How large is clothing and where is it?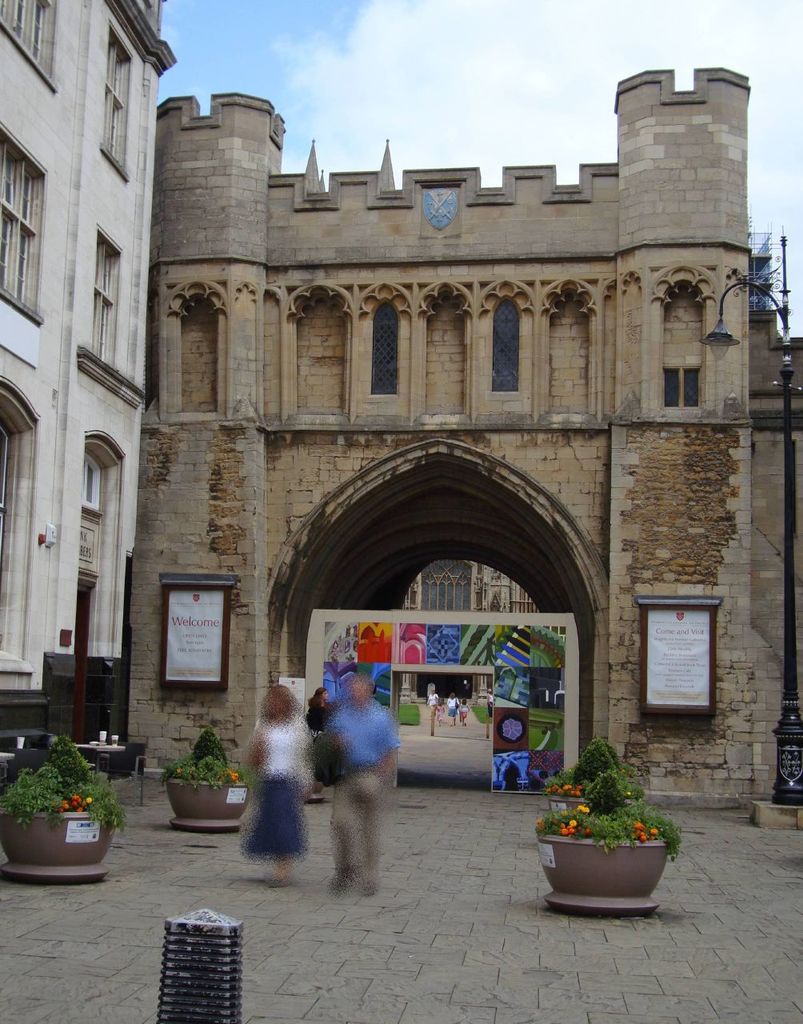
Bounding box: region(448, 695, 460, 720).
